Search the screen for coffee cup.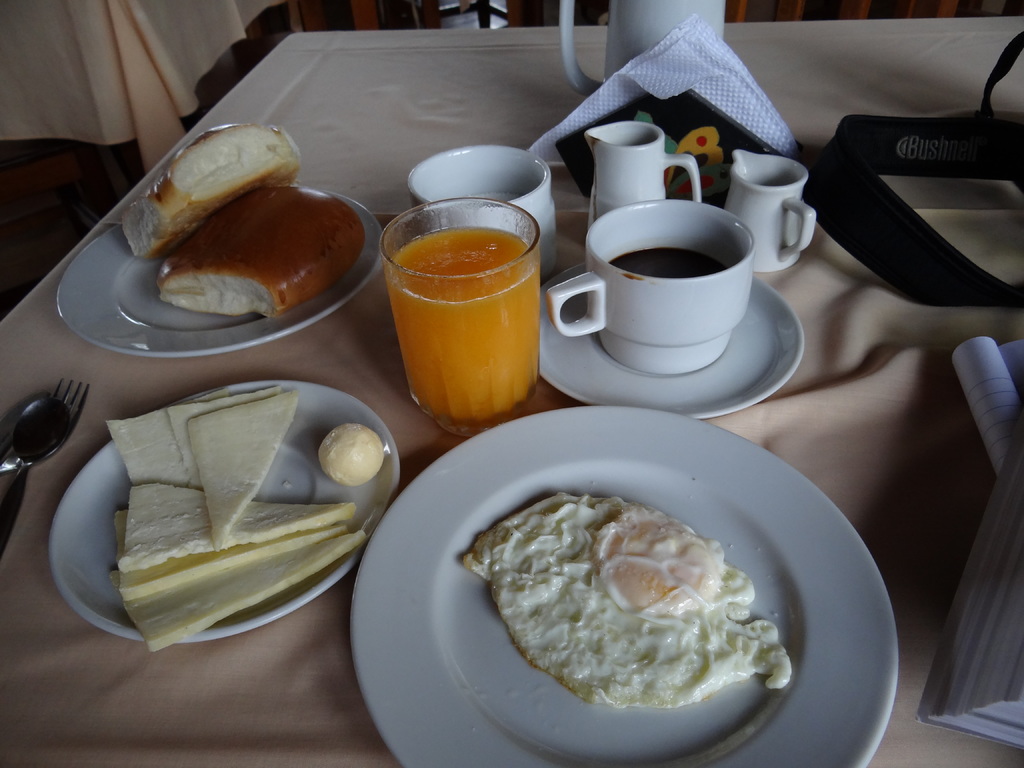
Found at box(550, 198, 760, 373).
